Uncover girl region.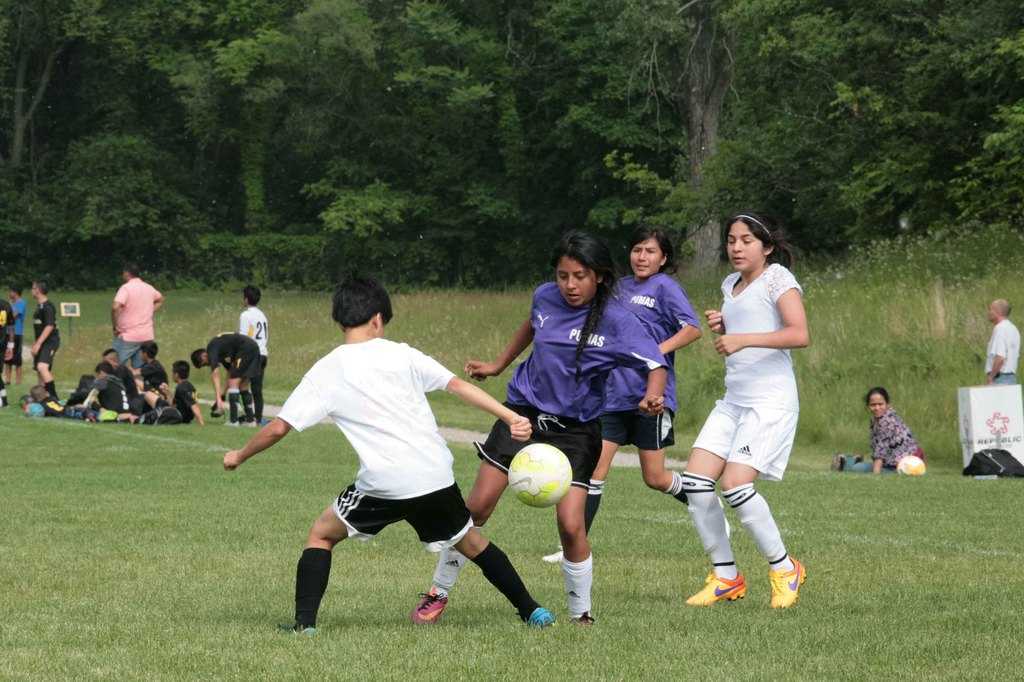
Uncovered: [x1=681, y1=210, x2=810, y2=606].
